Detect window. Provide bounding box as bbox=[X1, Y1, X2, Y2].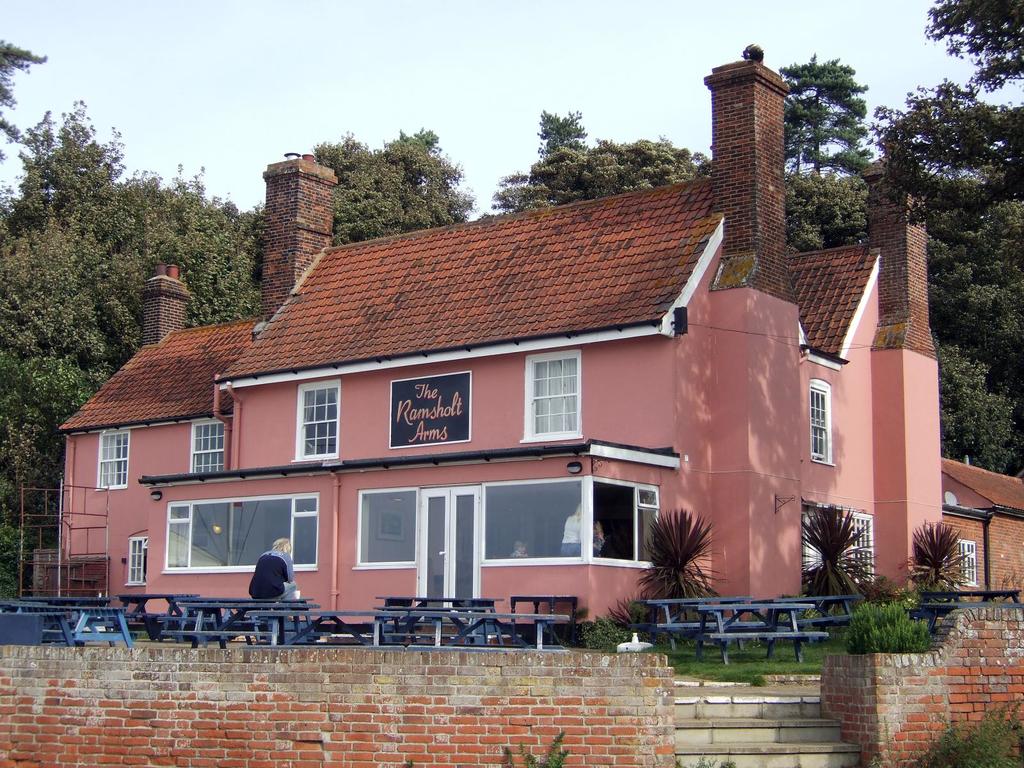
bbox=[847, 499, 879, 599].
